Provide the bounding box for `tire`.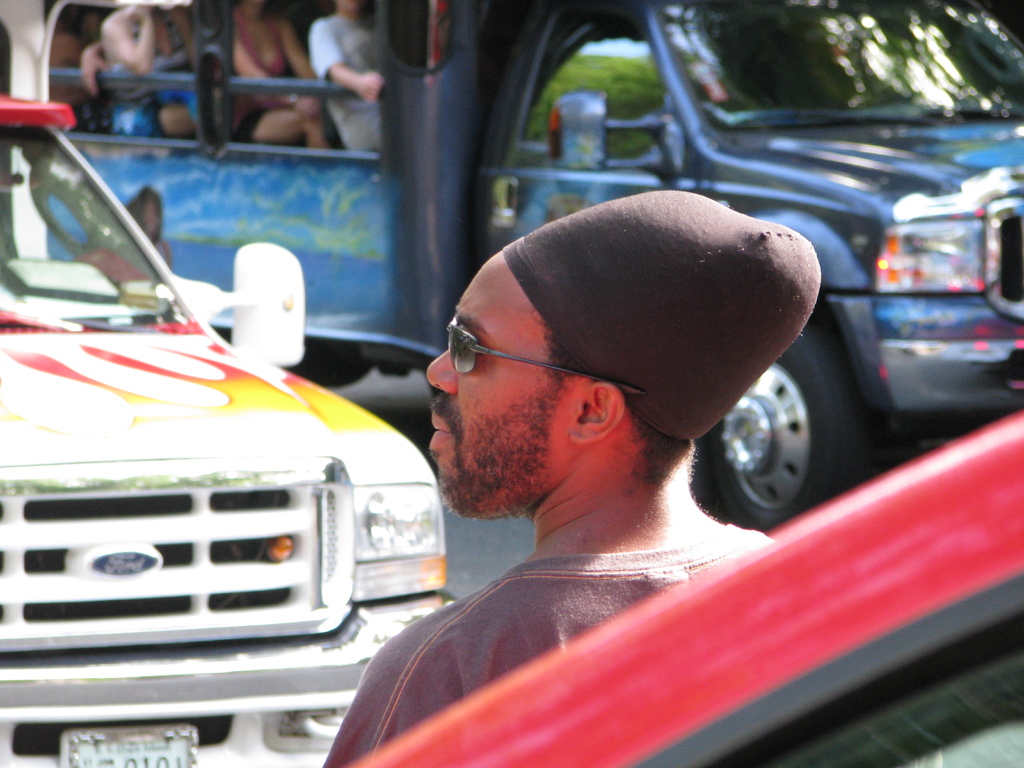
BBox(689, 307, 878, 532).
